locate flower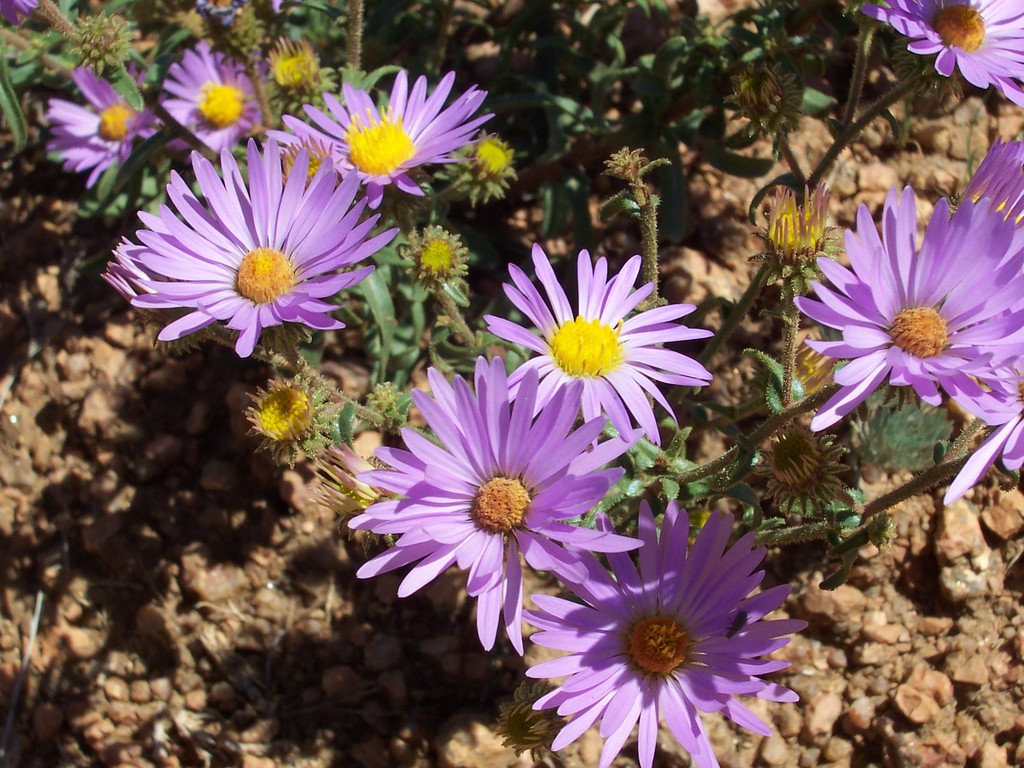
box(49, 63, 168, 204)
